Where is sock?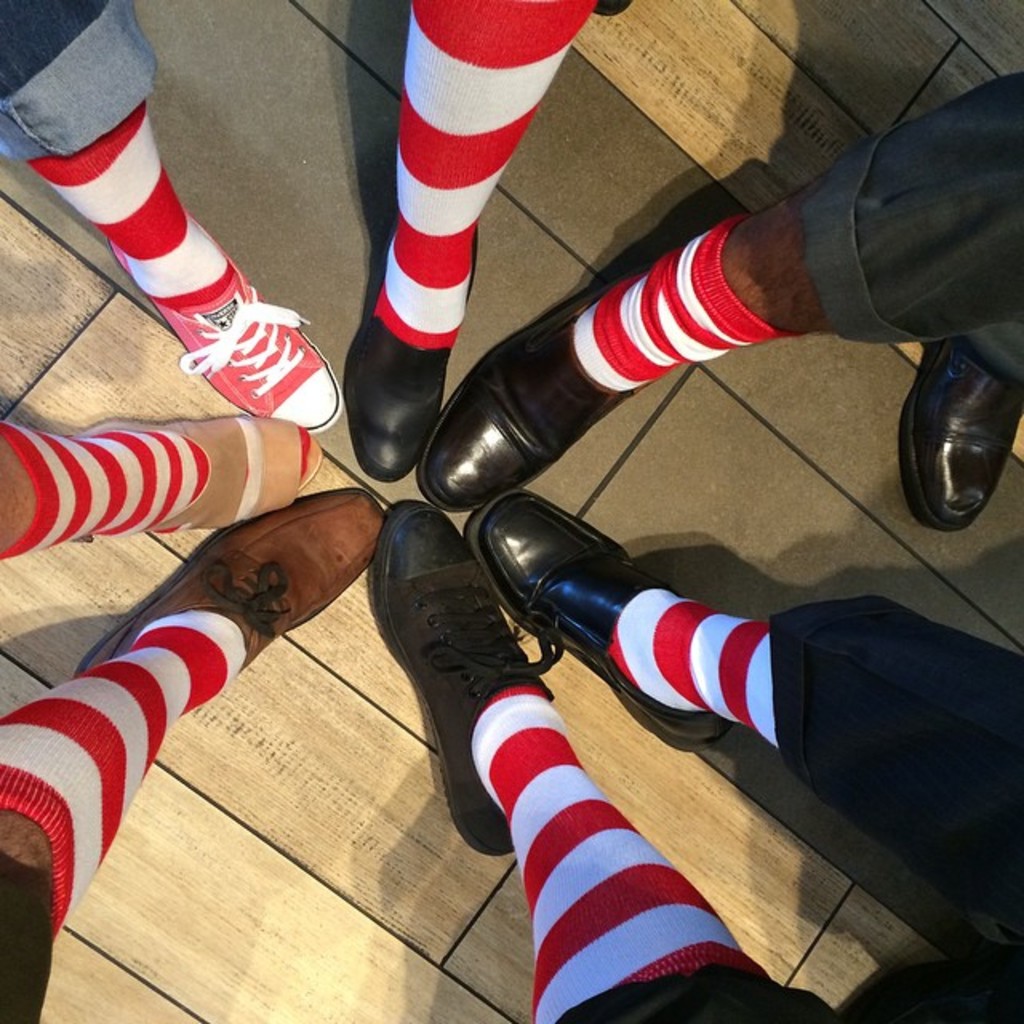
rect(0, 611, 246, 938).
